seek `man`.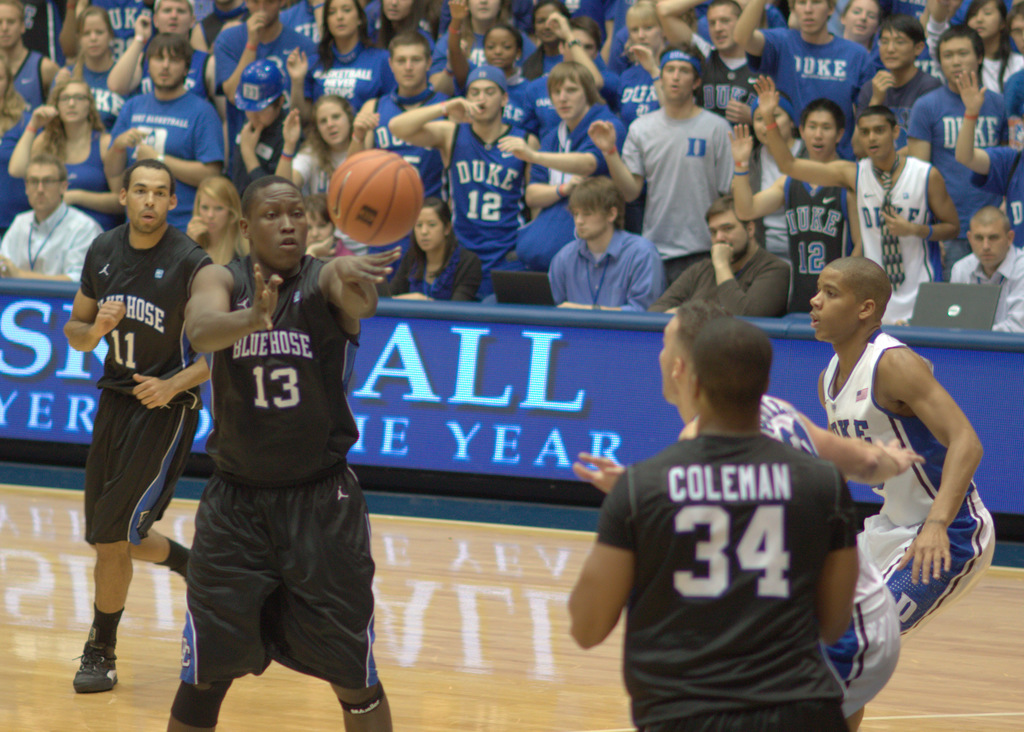
crop(808, 247, 998, 640).
